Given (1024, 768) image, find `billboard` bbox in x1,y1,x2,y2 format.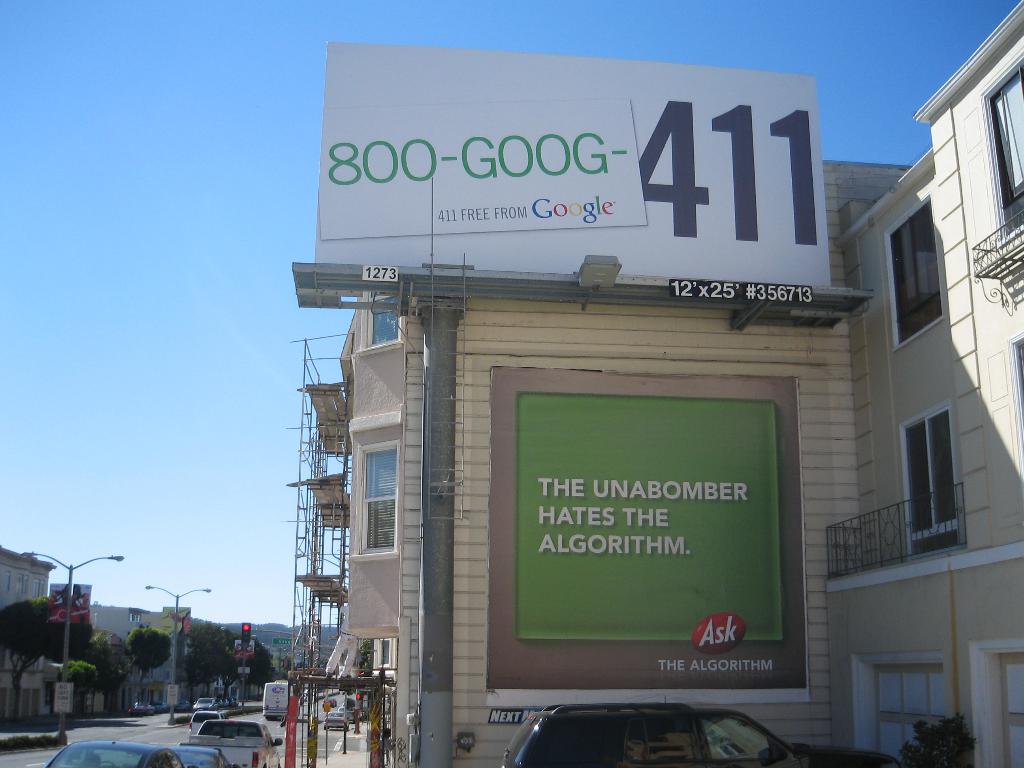
319,40,838,307.
